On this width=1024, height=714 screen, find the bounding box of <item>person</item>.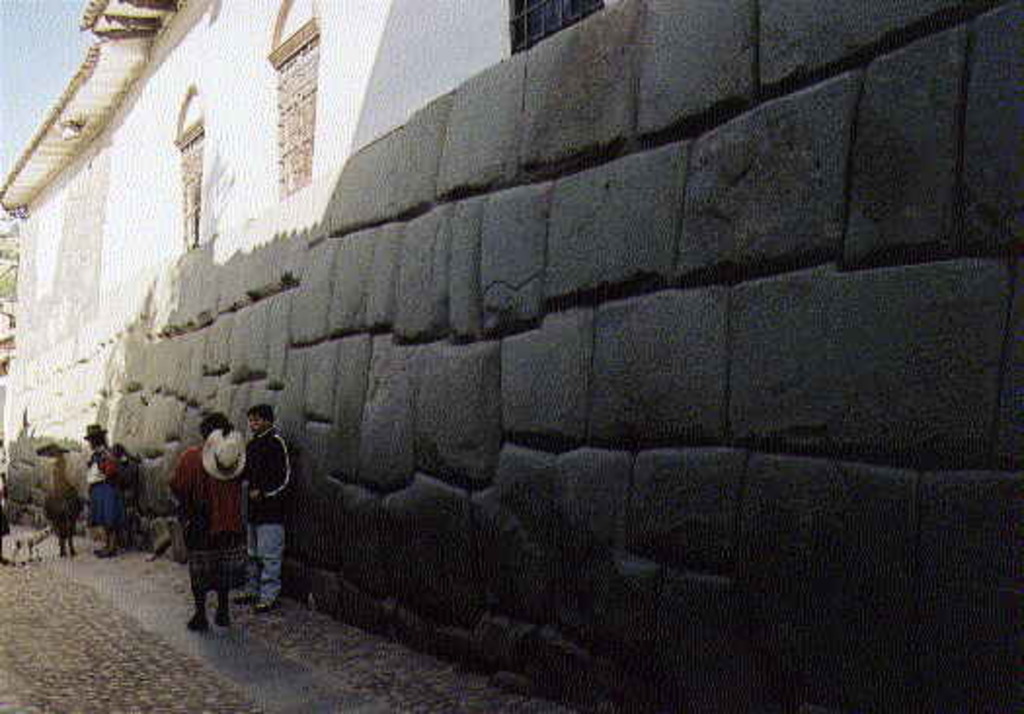
Bounding box: (x1=154, y1=396, x2=257, y2=634).
